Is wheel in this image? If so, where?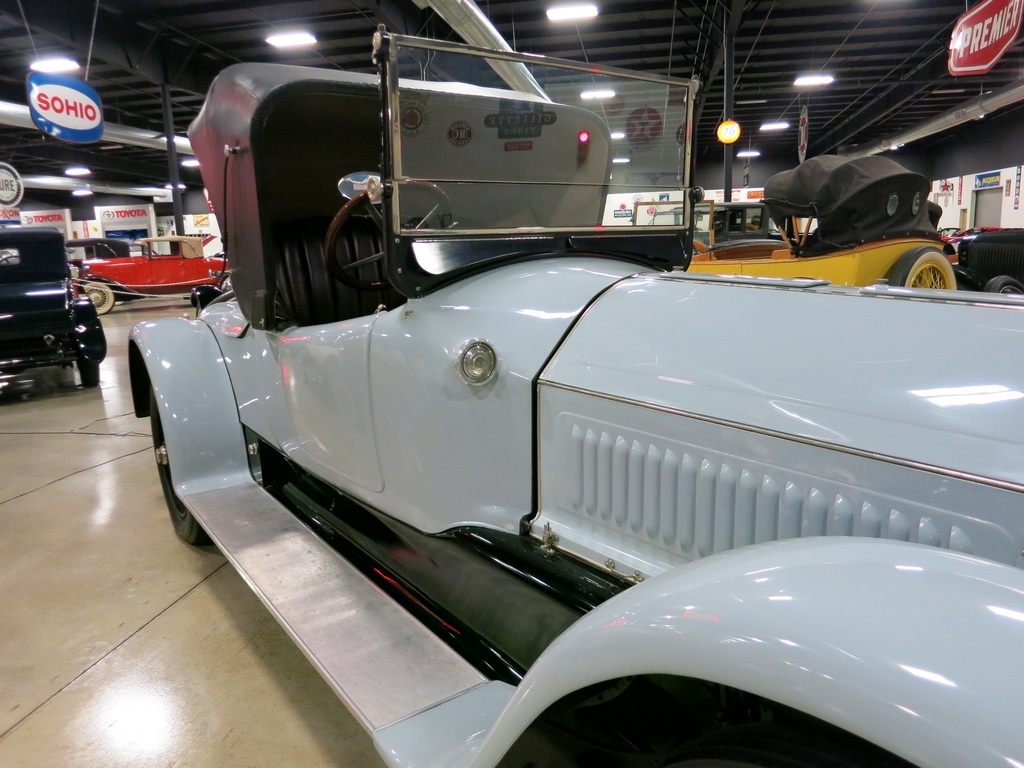
Yes, at 890, 247, 956, 289.
